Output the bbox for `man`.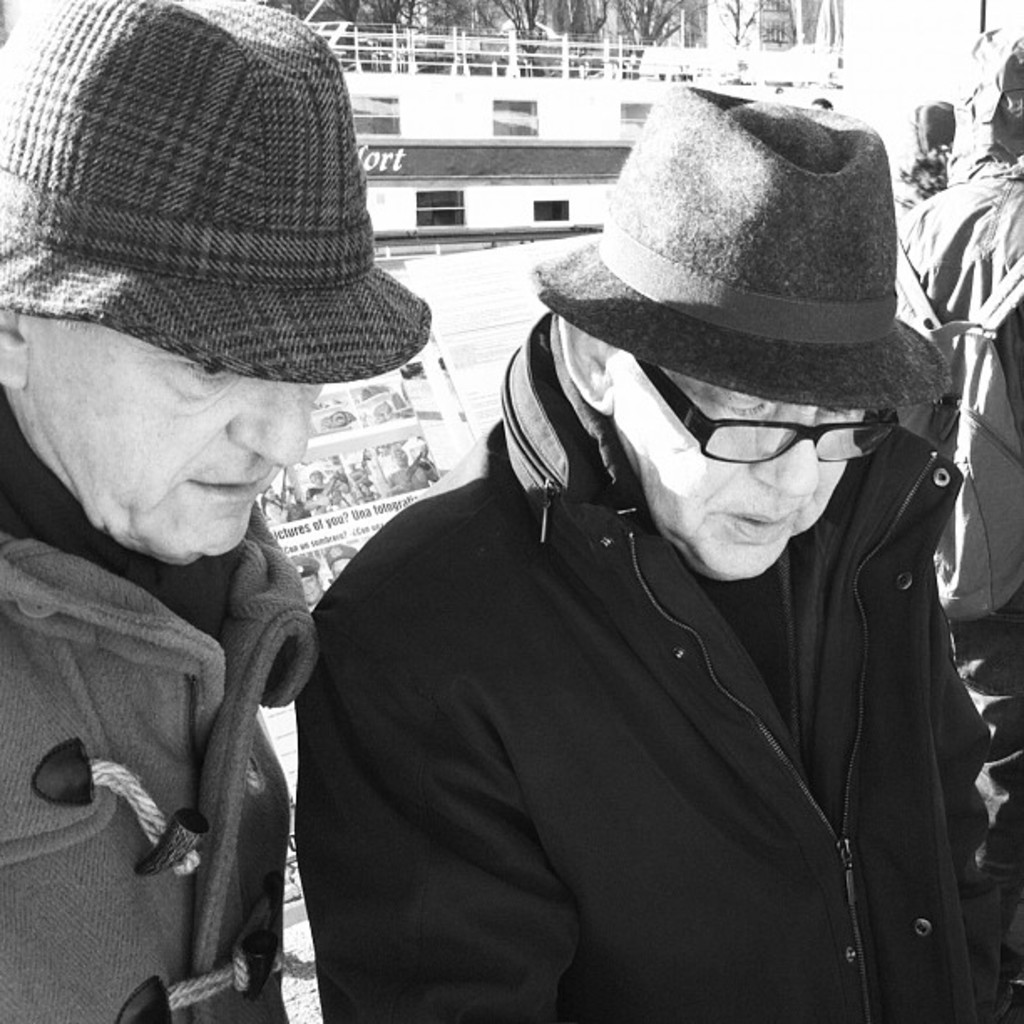
Rect(325, 540, 355, 584).
